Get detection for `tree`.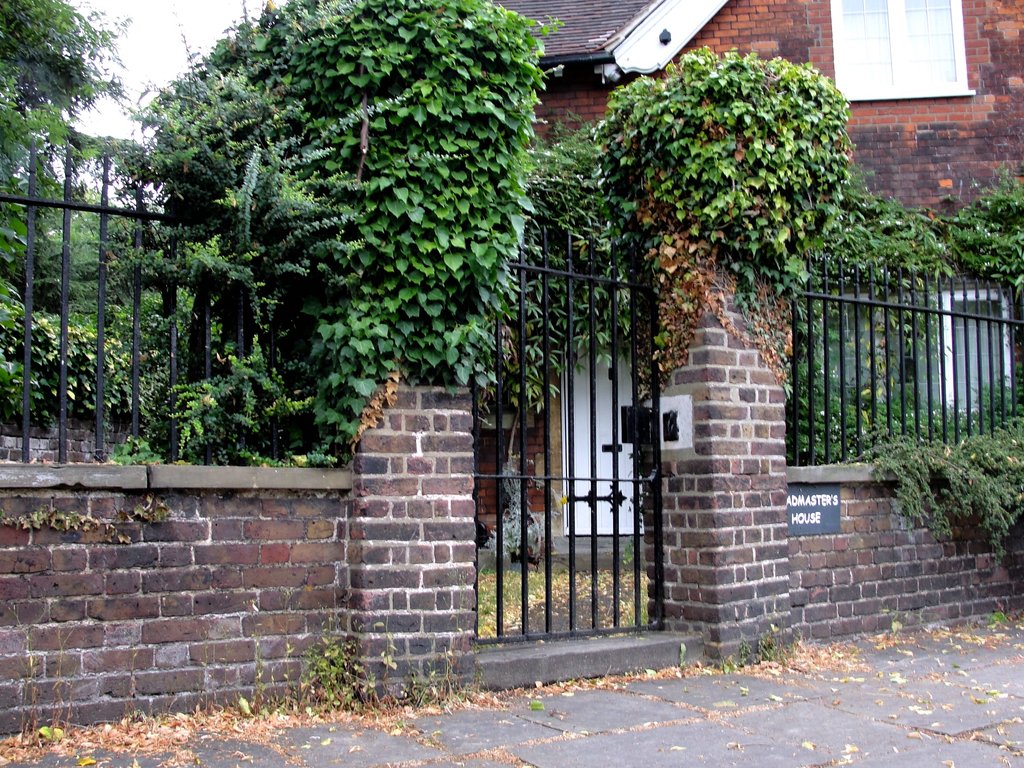
Detection: <box>933,182,1023,301</box>.
